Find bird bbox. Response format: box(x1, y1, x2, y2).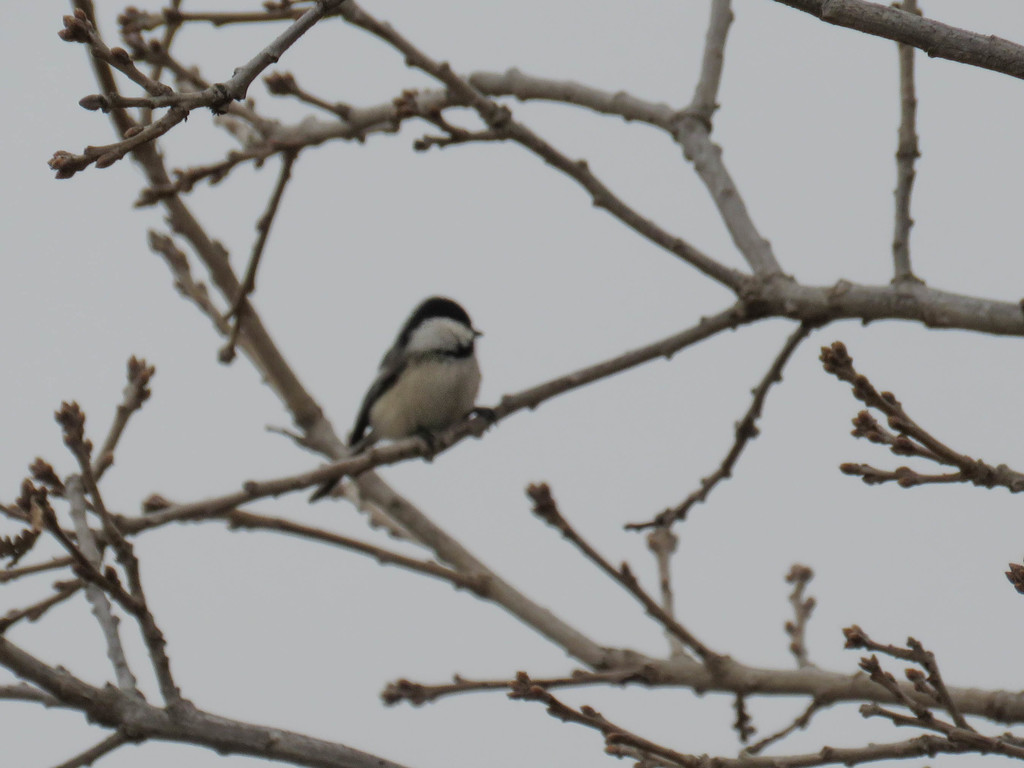
box(329, 294, 495, 489).
